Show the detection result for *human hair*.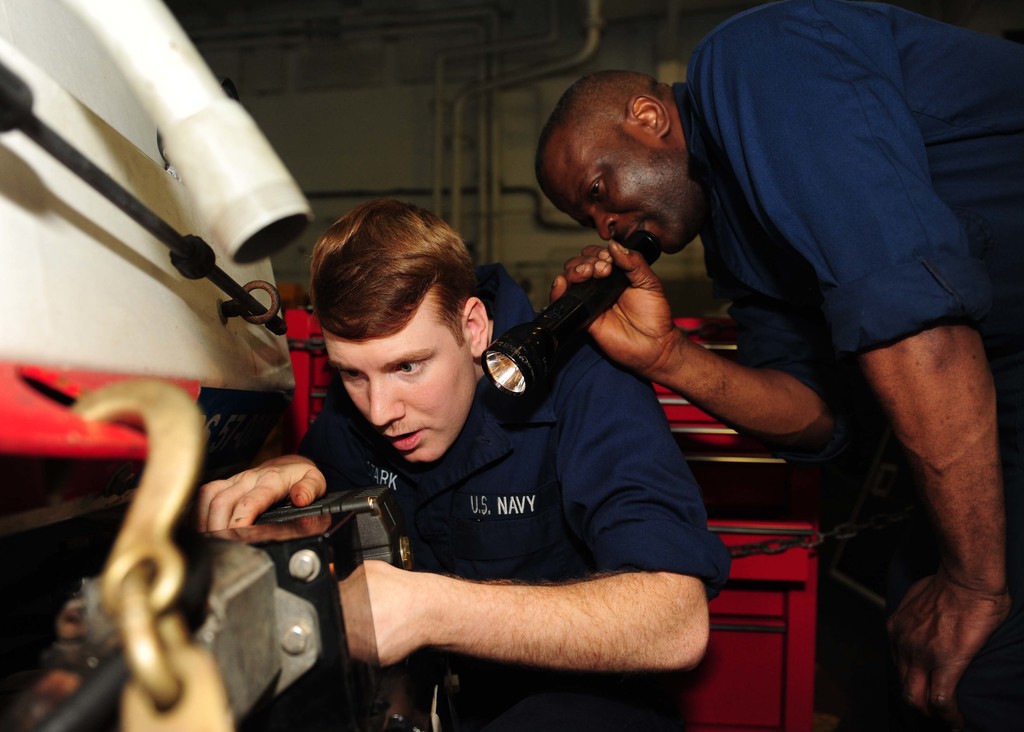
<box>303,199,480,339</box>.
